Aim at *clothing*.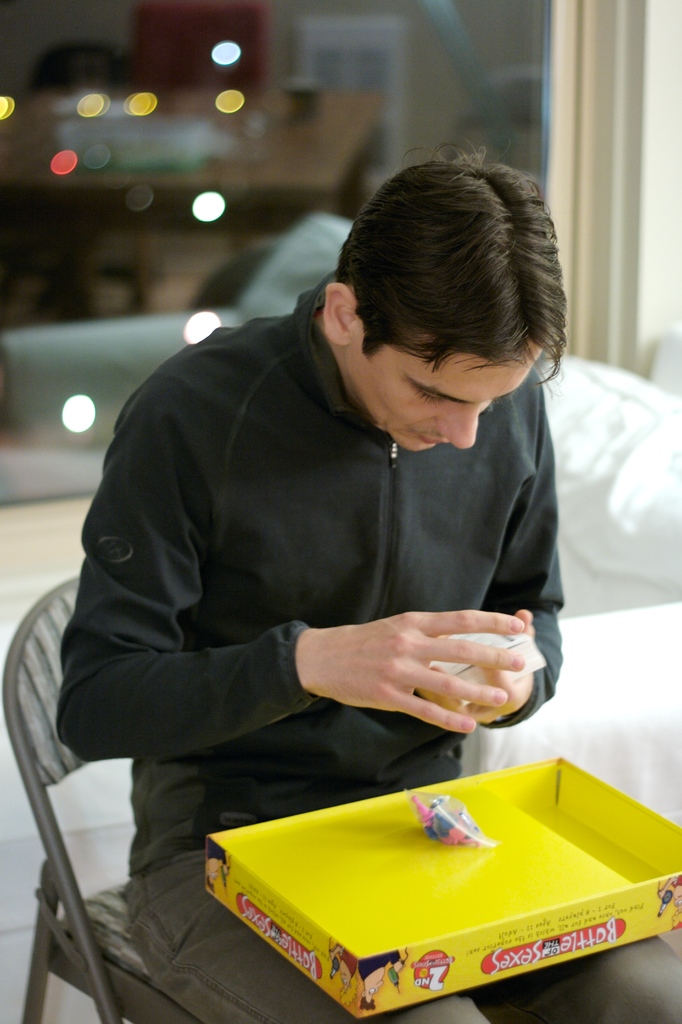
Aimed at 46:255:604:918.
